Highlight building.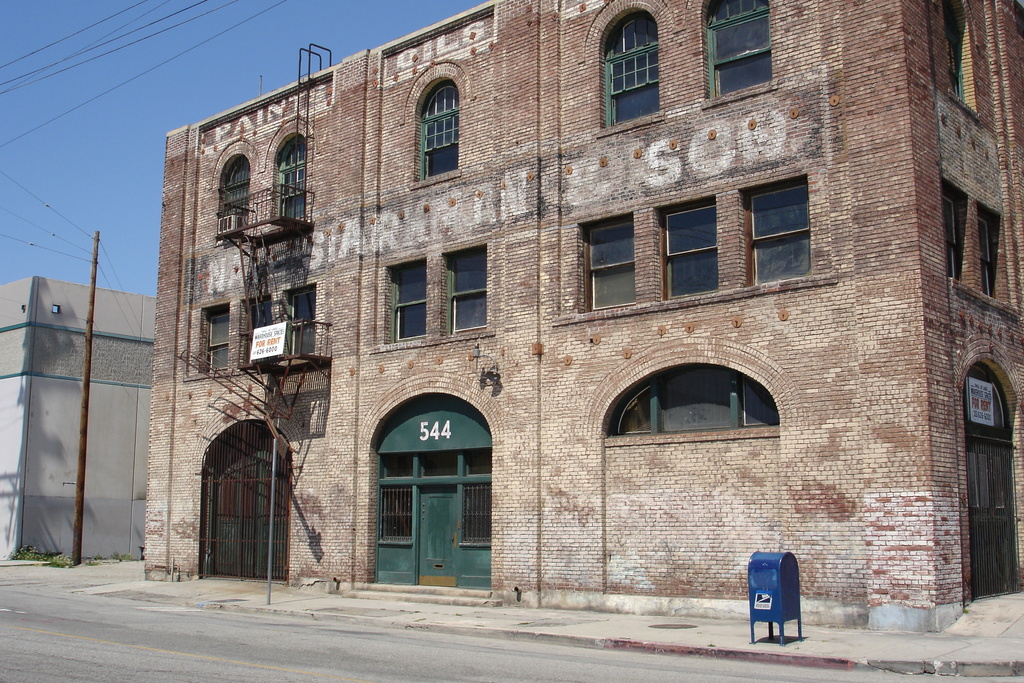
Highlighted region: [x1=144, y1=0, x2=1023, y2=636].
